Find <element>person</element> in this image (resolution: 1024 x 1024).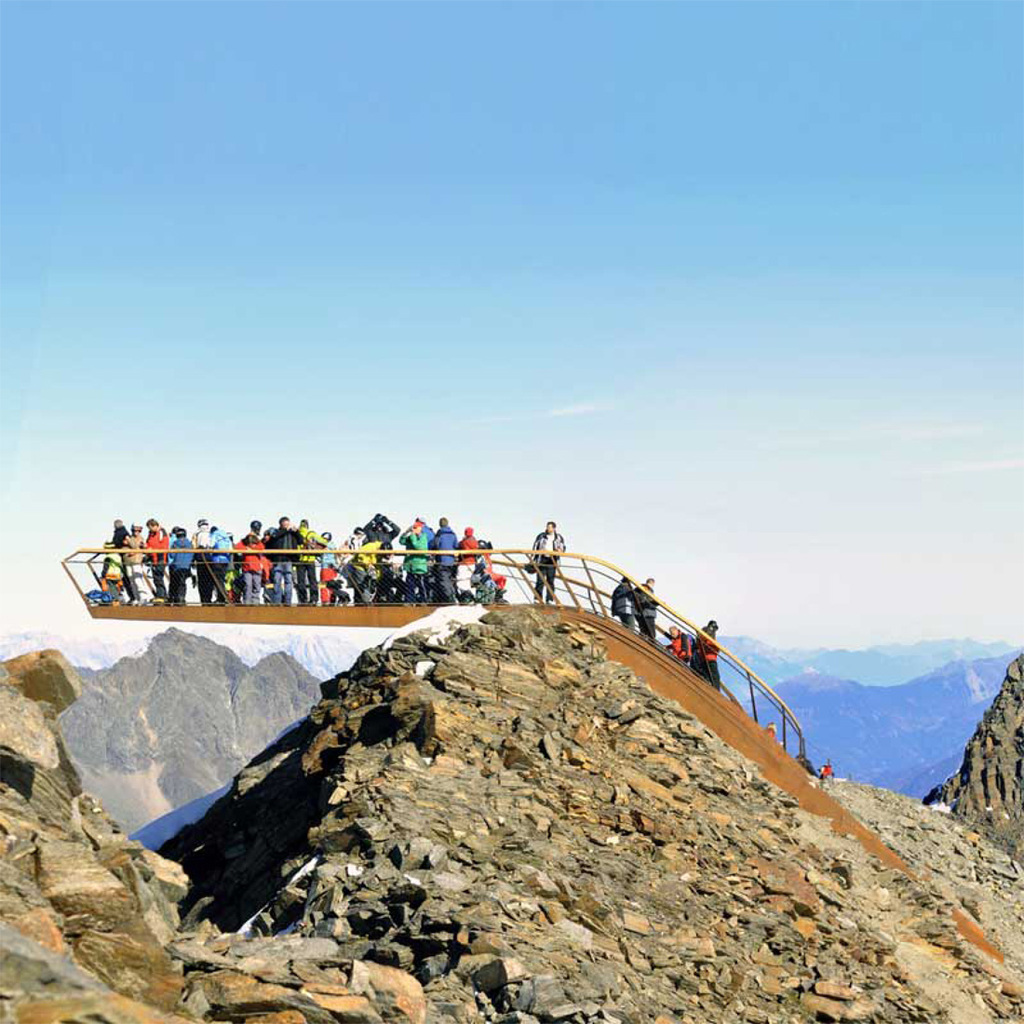
696:616:721:687.
